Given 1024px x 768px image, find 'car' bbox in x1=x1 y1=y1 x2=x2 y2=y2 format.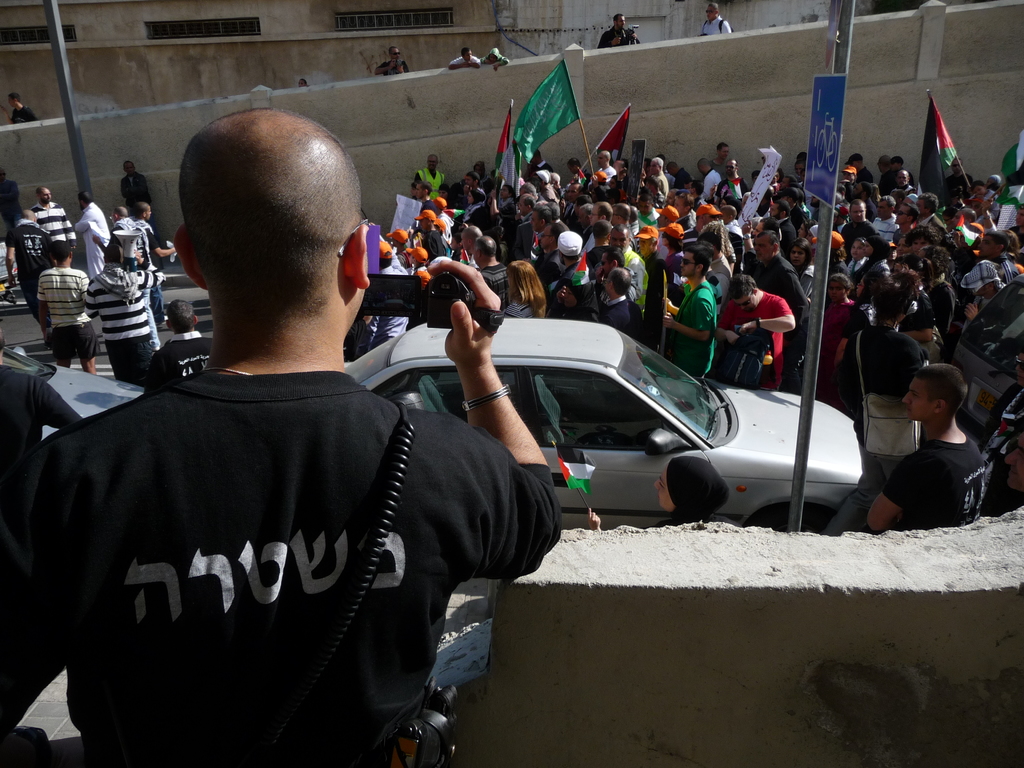
x1=0 y1=337 x2=145 y2=436.
